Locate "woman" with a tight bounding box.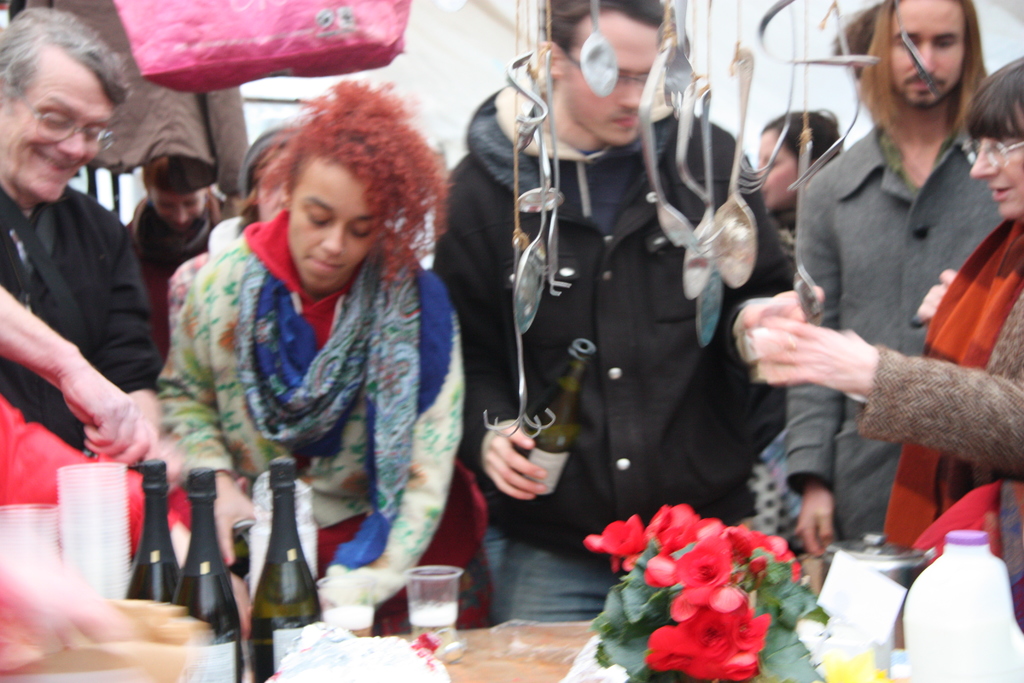
bbox(168, 120, 301, 341).
